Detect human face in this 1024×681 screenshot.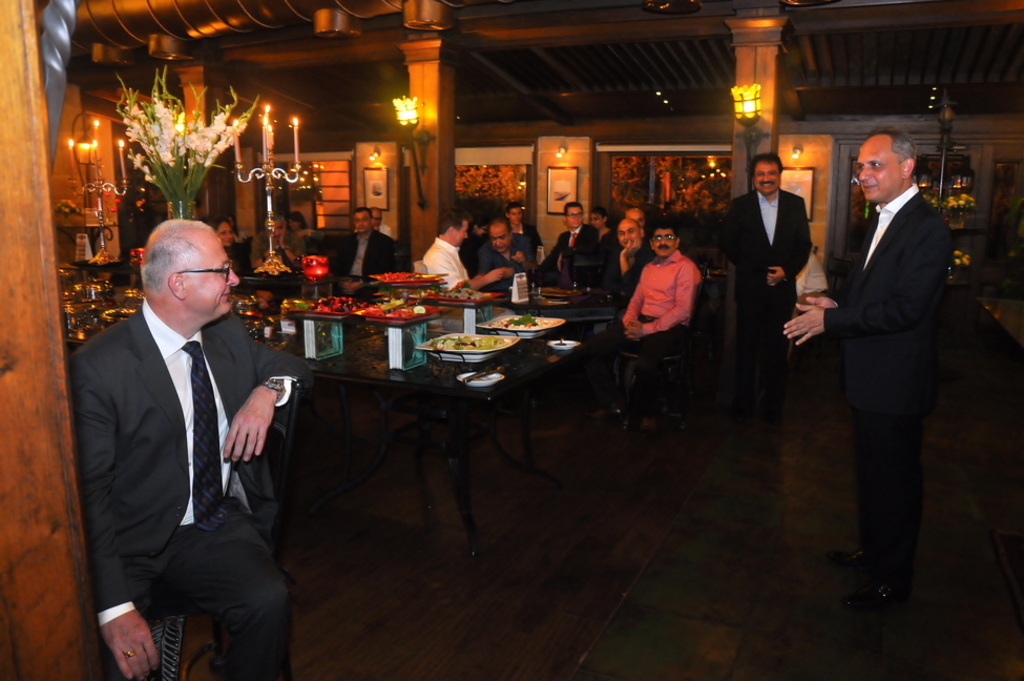
Detection: (649,226,680,257).
